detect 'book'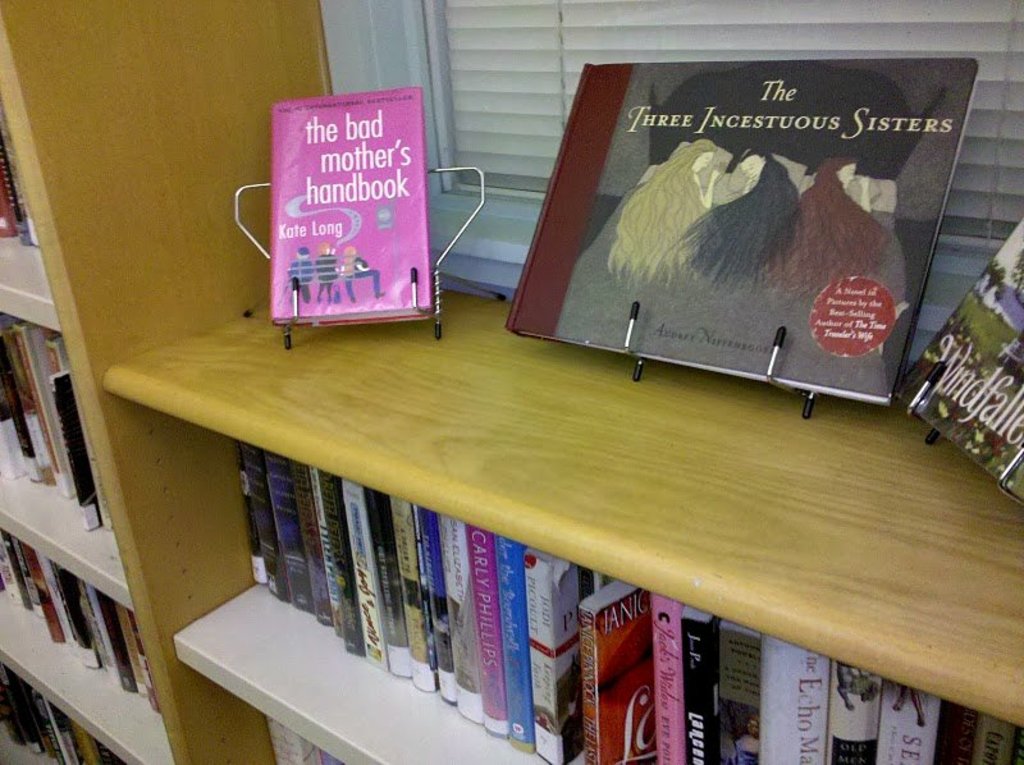
891, 212, 1023, 507
